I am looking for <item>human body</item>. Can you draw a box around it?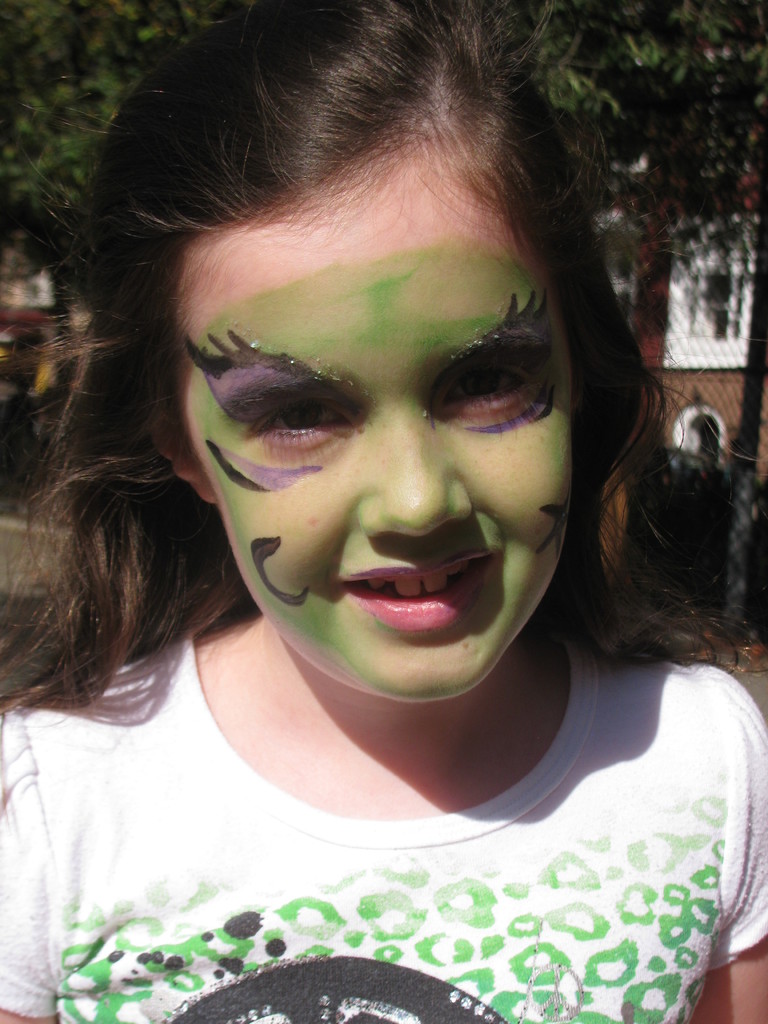
Sure, the bounding box is bbox=(2, 1, 767, 1023).
